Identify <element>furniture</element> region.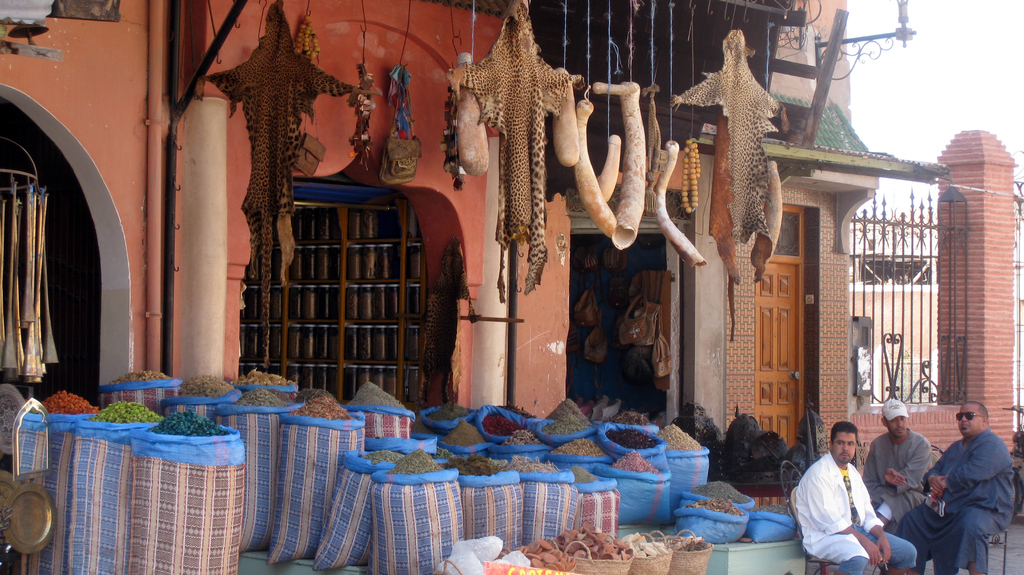
Region: crop(984, 530, 1006, 574).
